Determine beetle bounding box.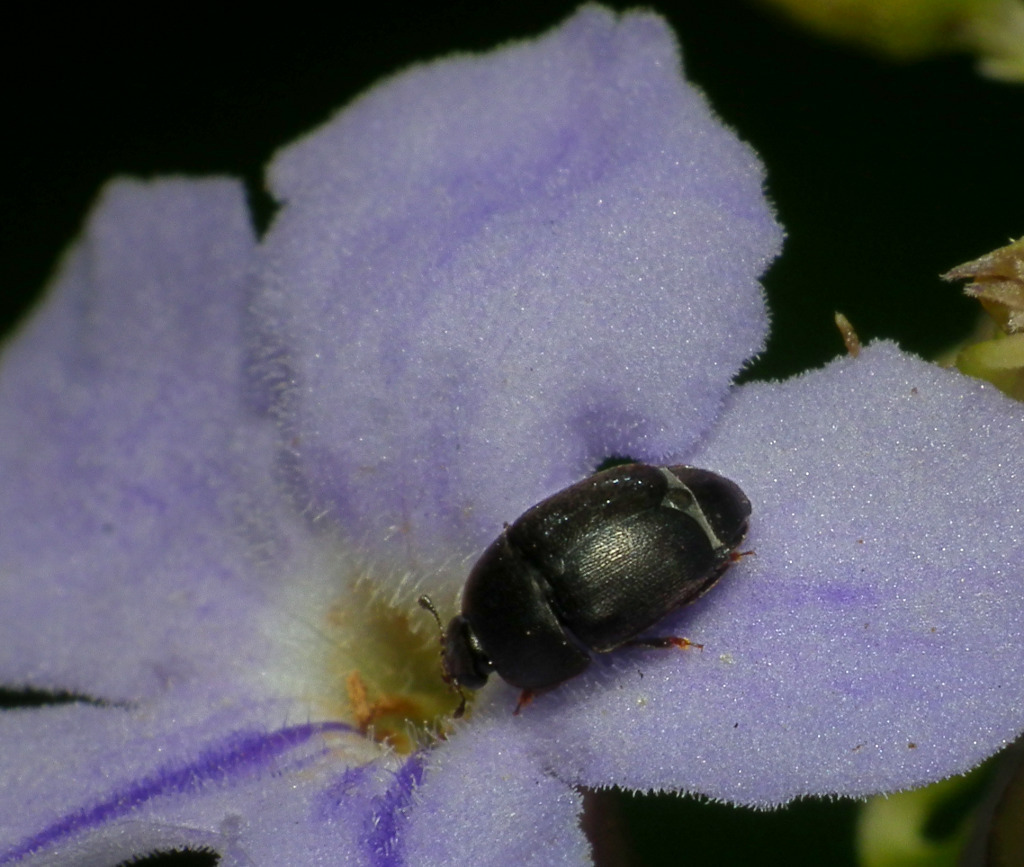
Determined: <region>399, 444, 779, 754</region>.
